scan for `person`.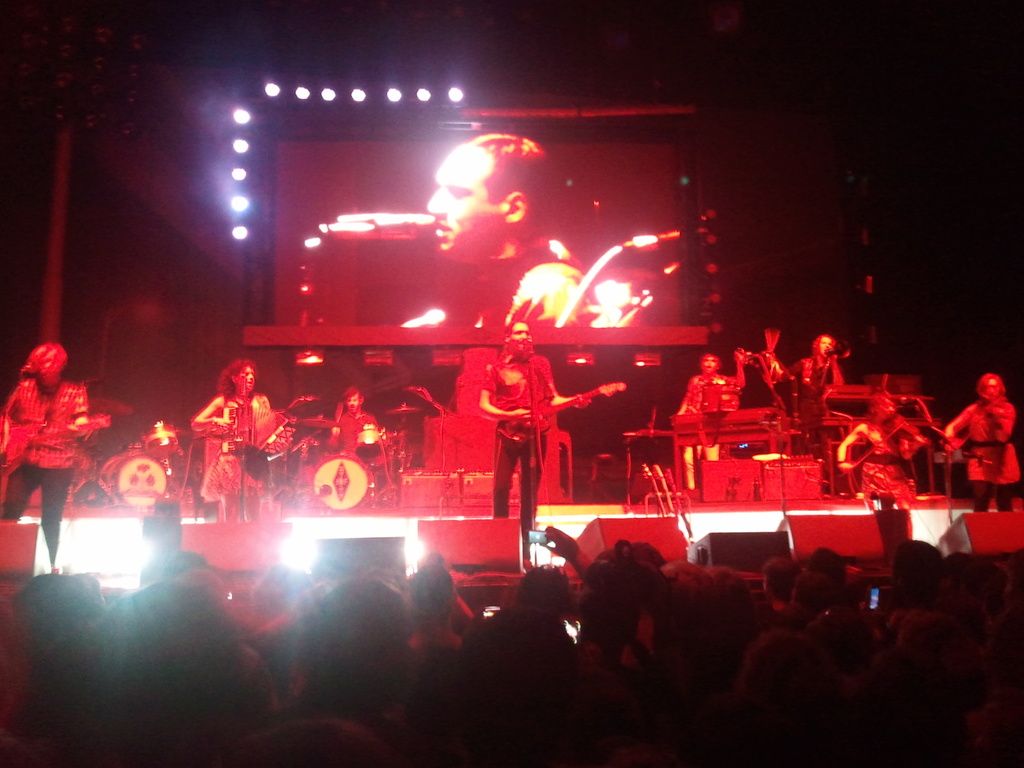
Scan result: 673 349 749 435.
